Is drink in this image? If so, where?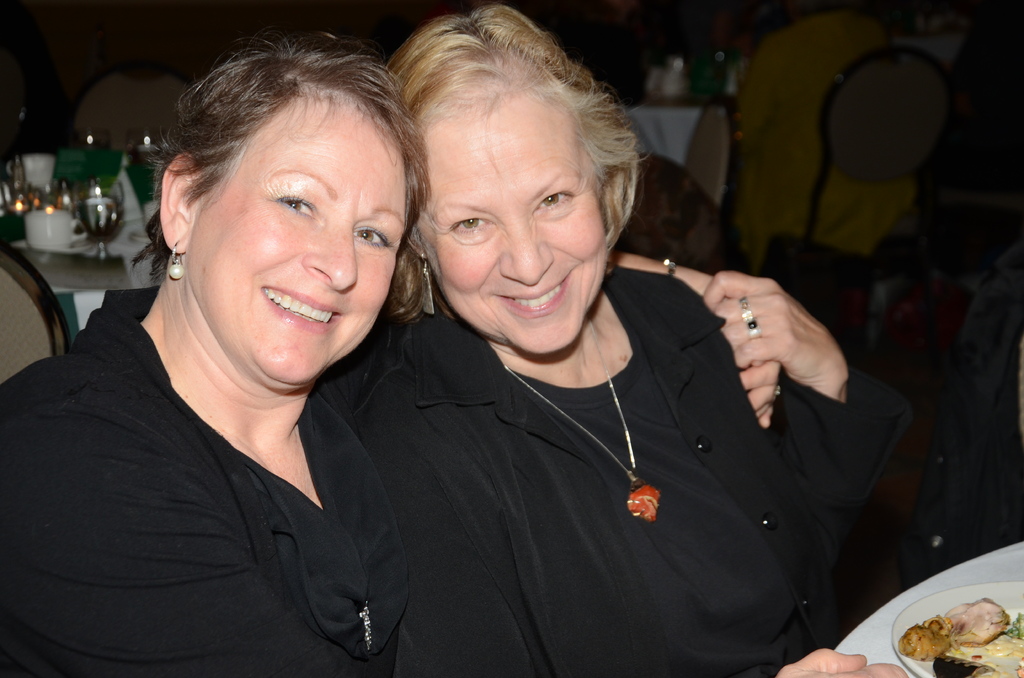
Yes, at bbox=(49, 147, 91, 179).
